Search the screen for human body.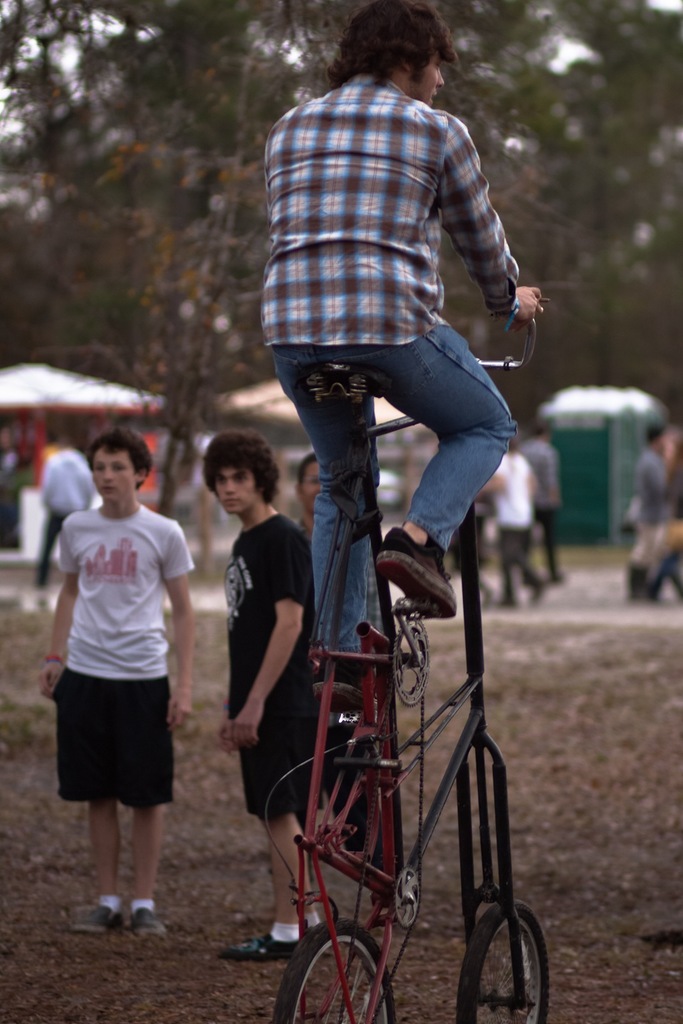
Found at detection(258, 65, 530, 692).
